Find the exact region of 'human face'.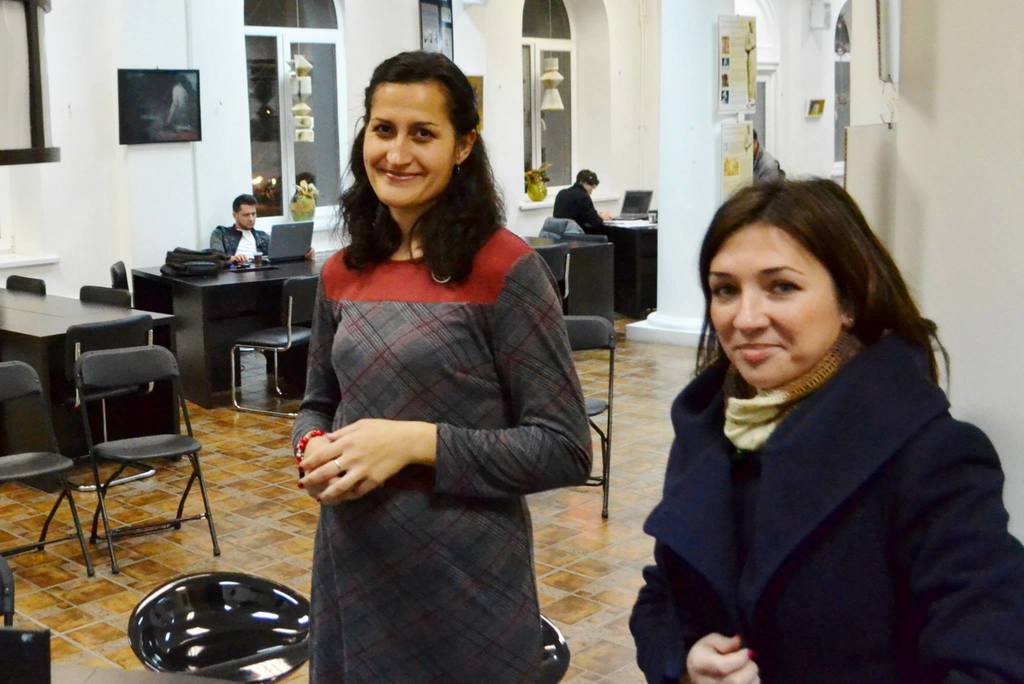
Exact region: [356,85,456,206].
